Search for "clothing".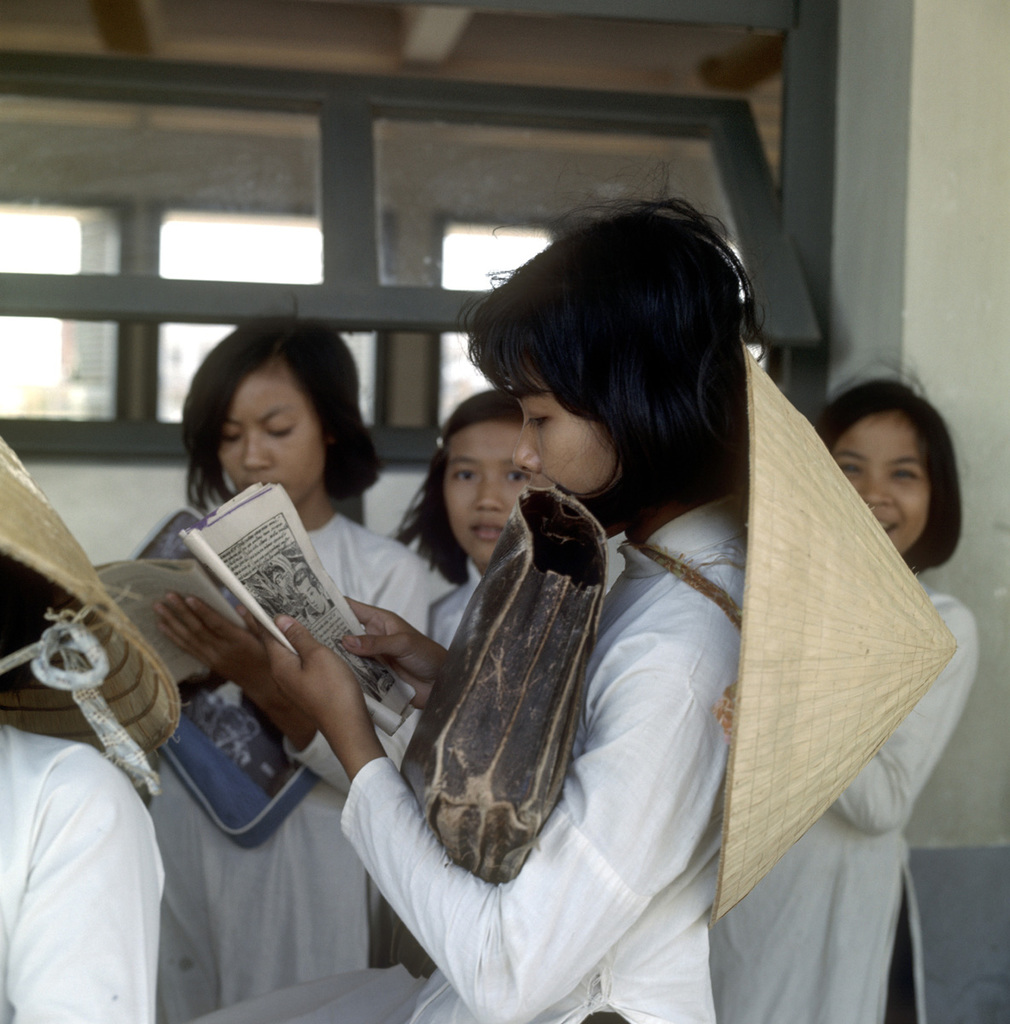
Found at pyautogui.locateOnScreen(141, 500, 428, 1016).
